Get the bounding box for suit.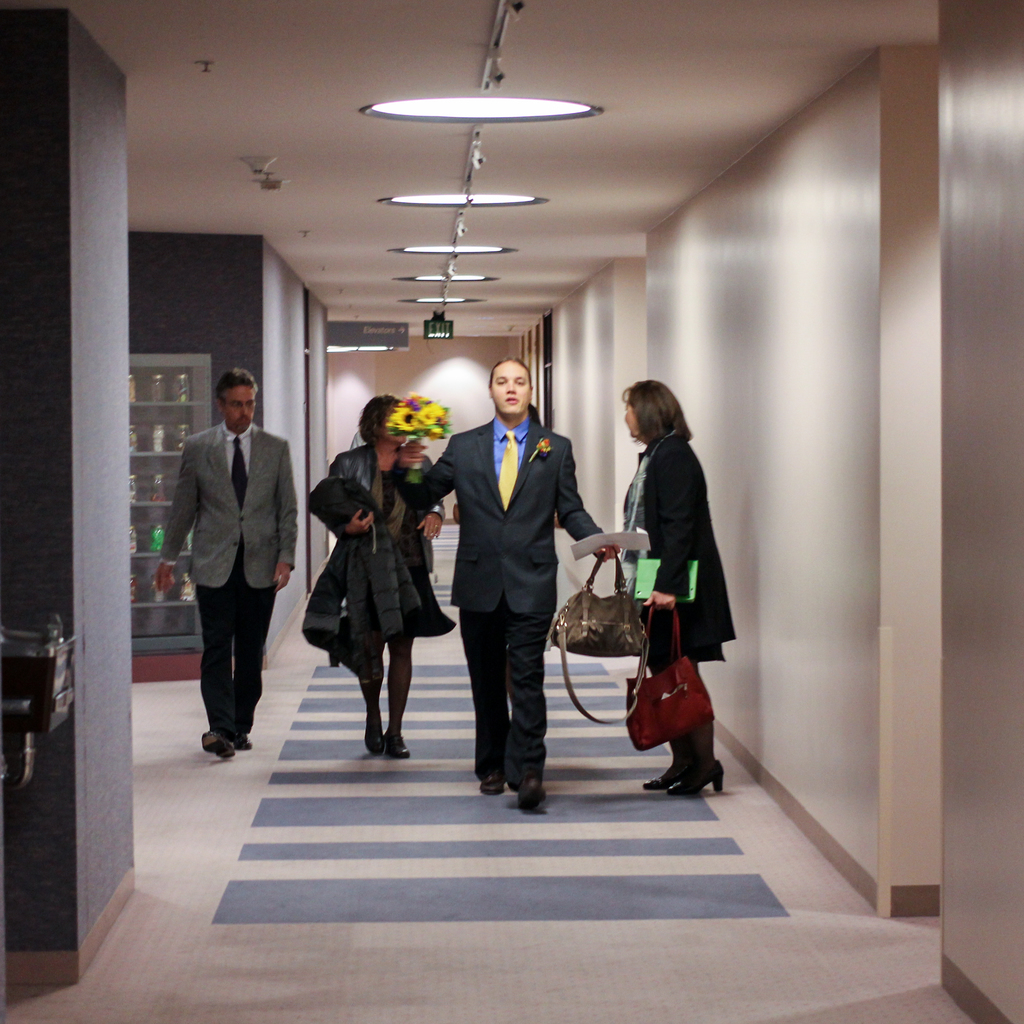
Rect(381, 419, 614, 778).
